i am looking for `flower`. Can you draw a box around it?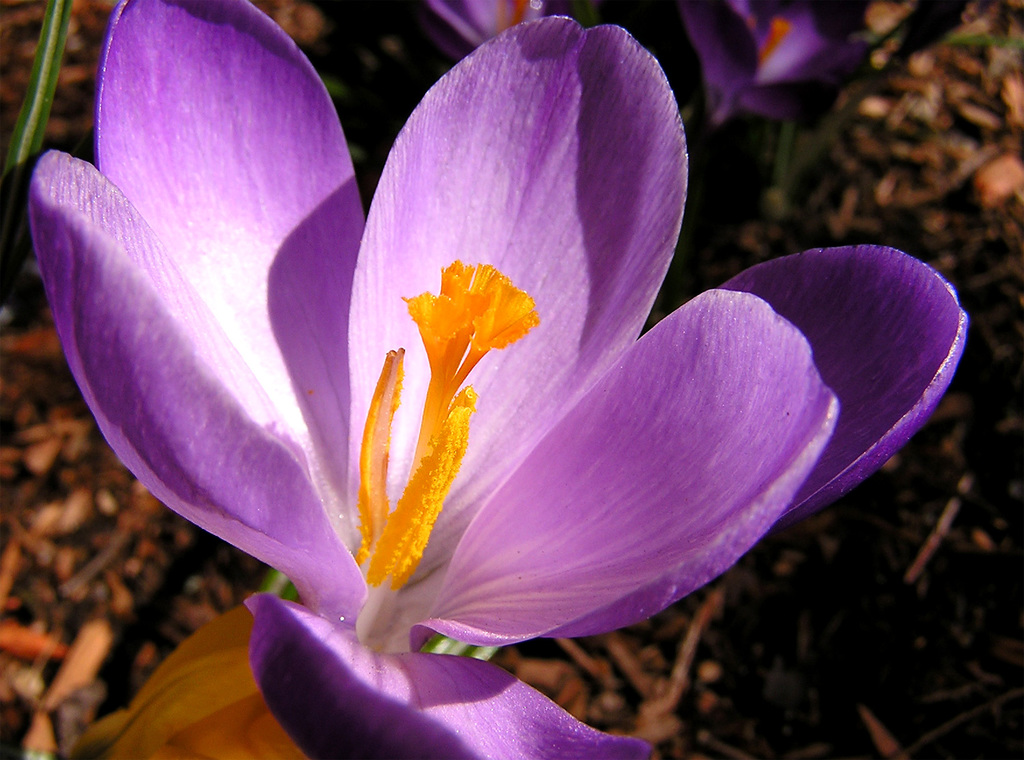
Sure, the bounding box is 0 8 959 747.
